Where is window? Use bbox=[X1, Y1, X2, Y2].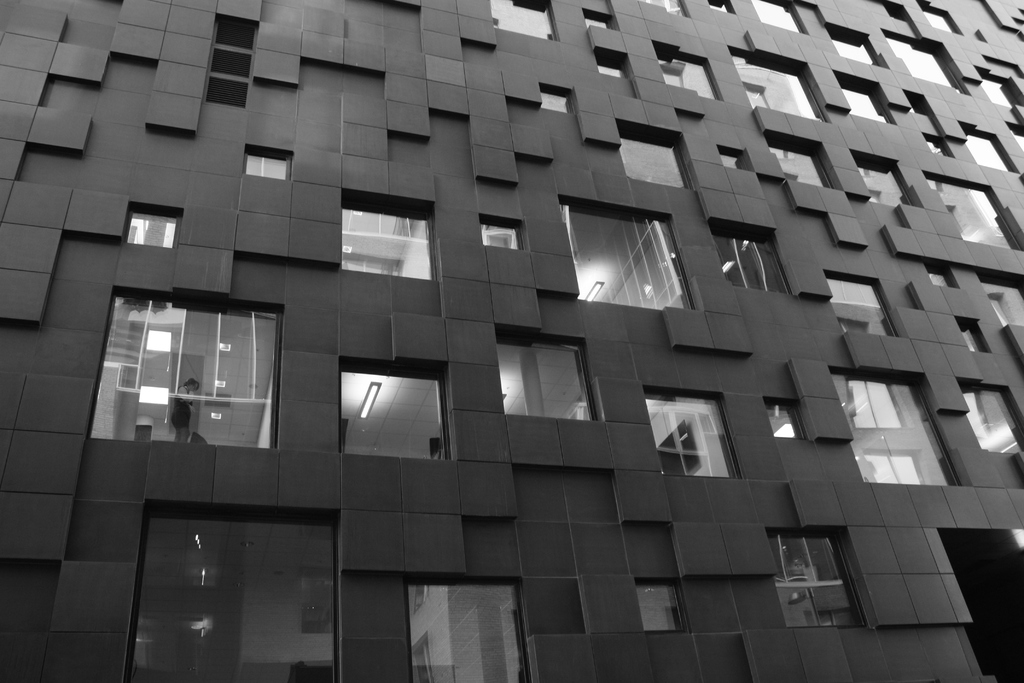
bbox=[196, 79, 248, 108].
